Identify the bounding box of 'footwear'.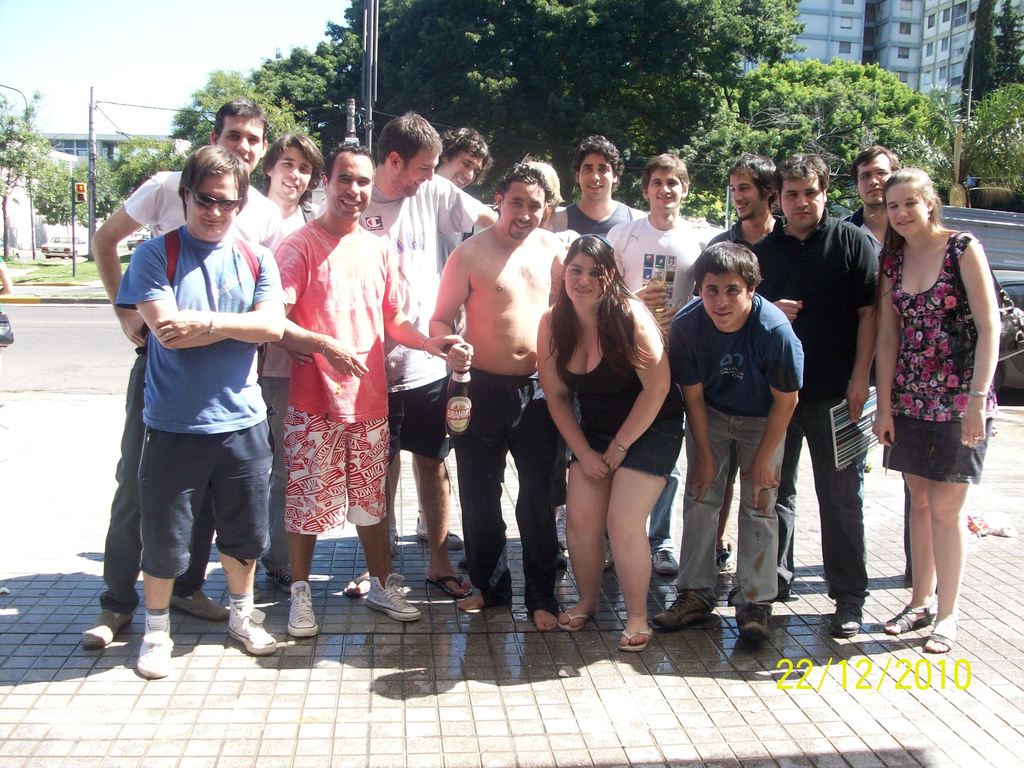
l=287, t=576, r=319, b=638.
